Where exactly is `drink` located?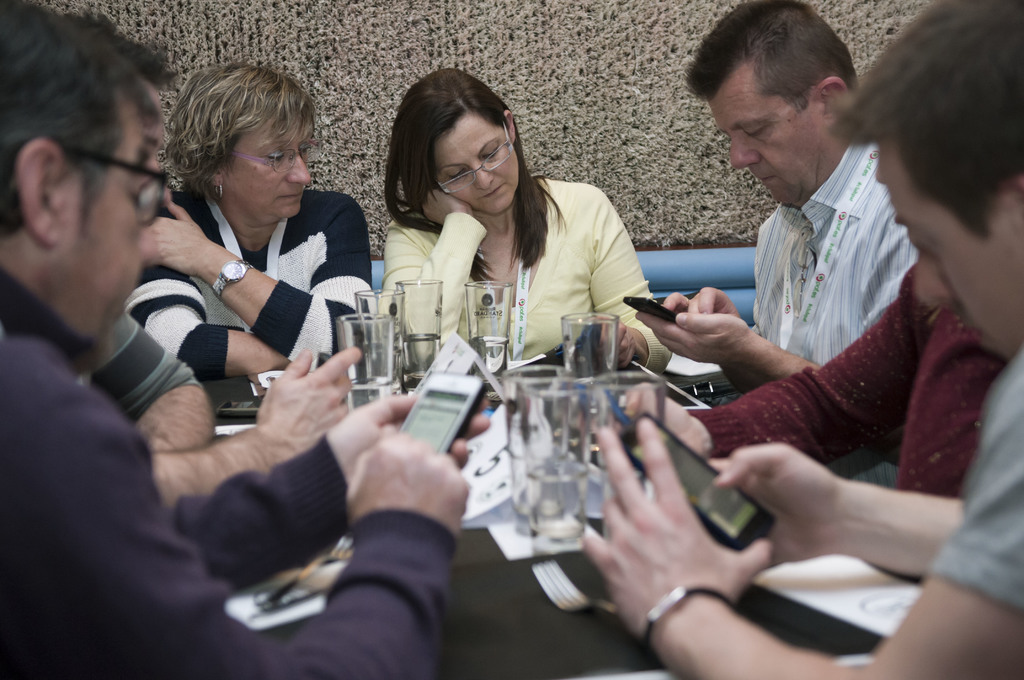
Its bounding box is Rect(531, 460, 588, 552).
